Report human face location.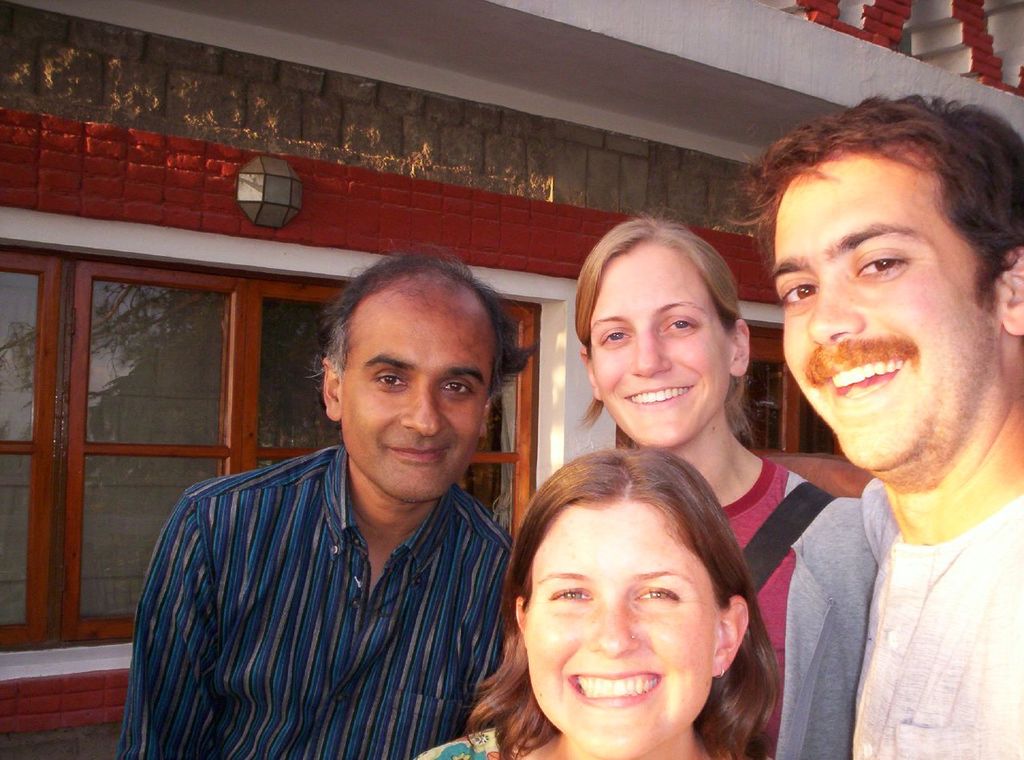
Report: 339, 282, 494, 503.
